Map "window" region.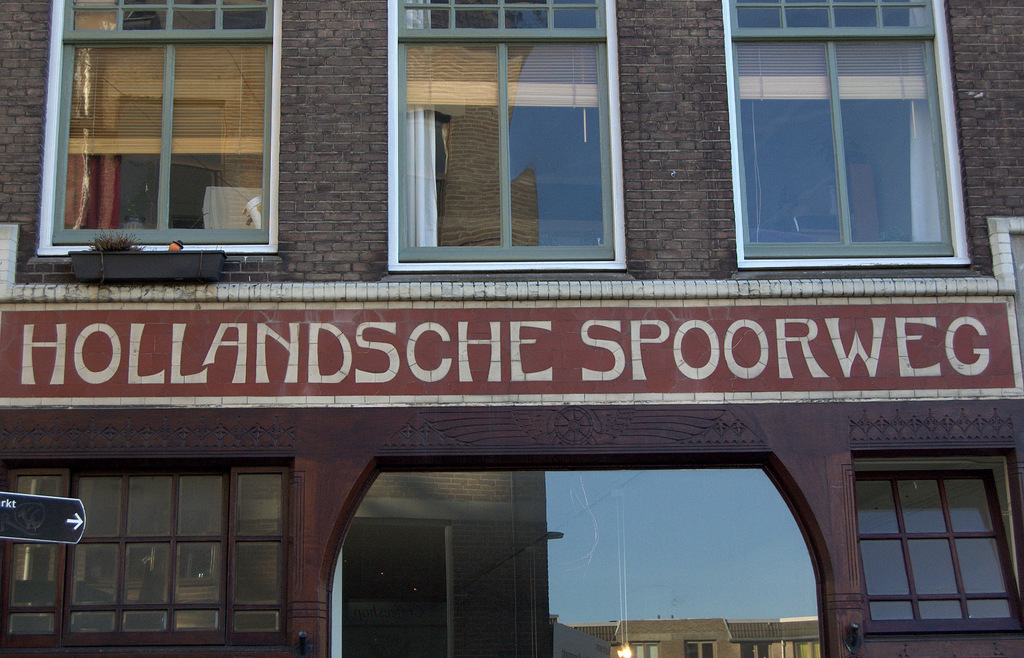
Mapped to BBox(0, 454, 294, 643).
